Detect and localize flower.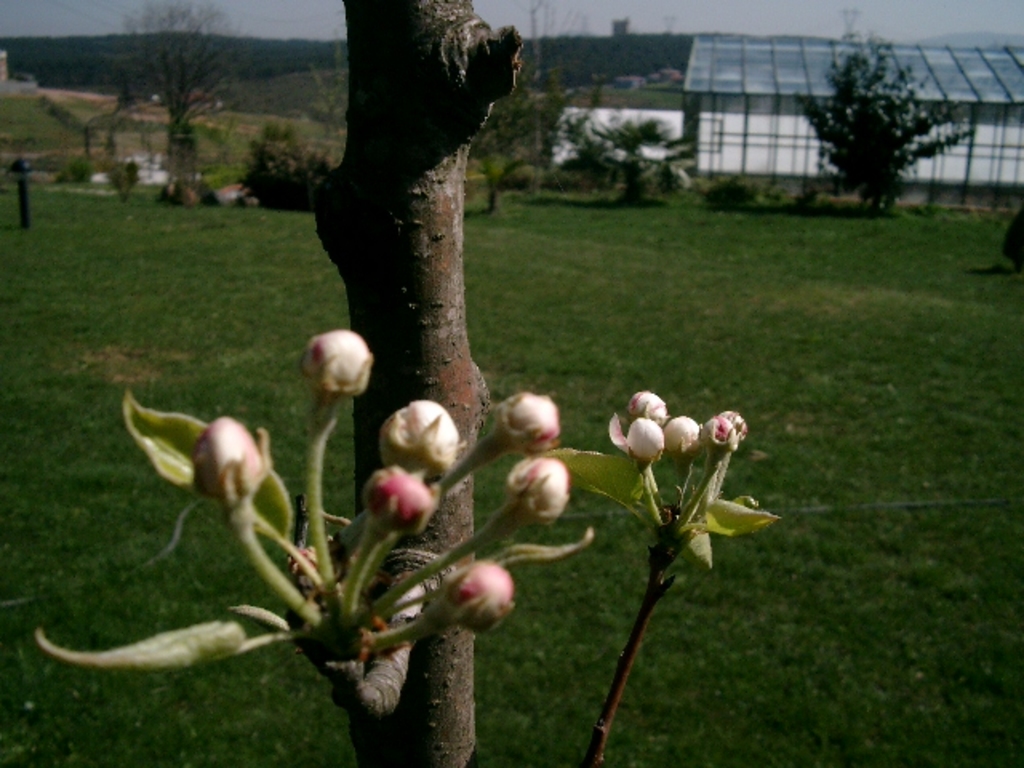
Localized at locate(432, 557, 523, 635).
